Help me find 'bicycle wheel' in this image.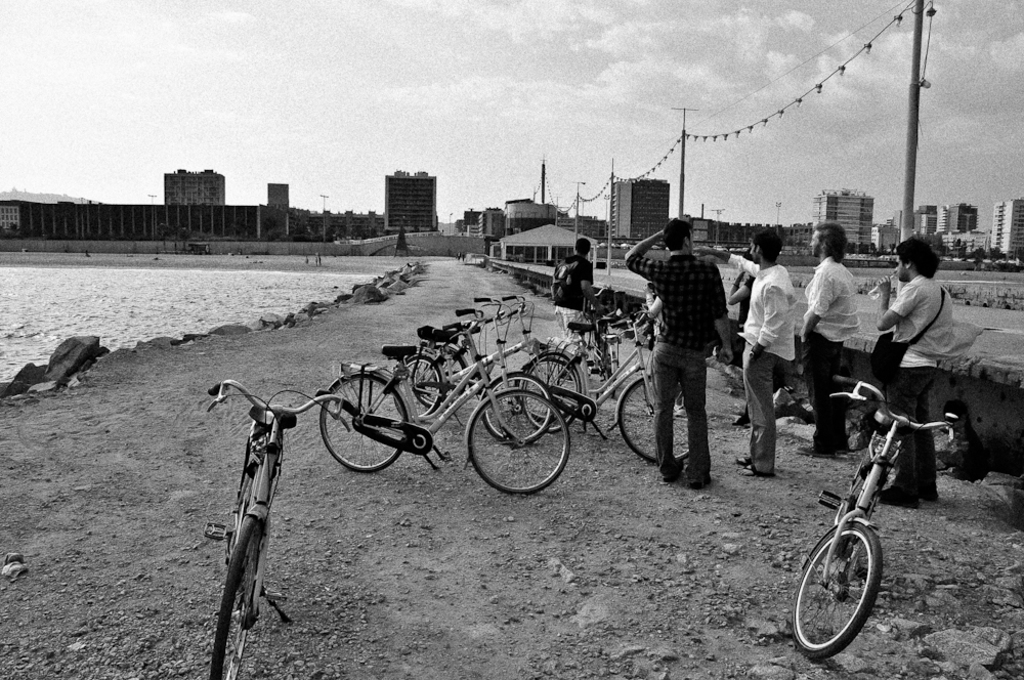
Found it: region(206, 499, 242, 679).
